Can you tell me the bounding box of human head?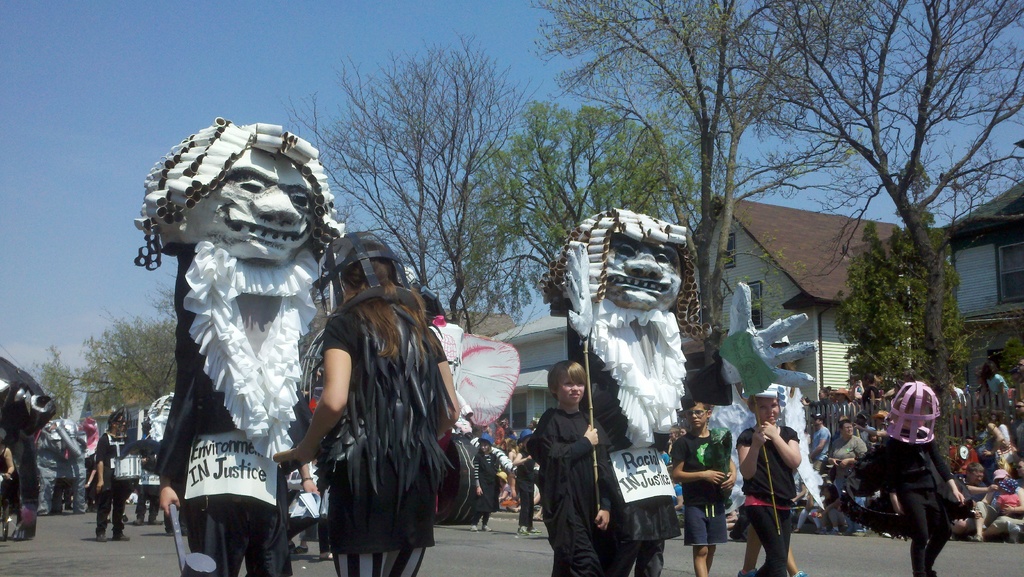
518, 431, 534, 456.
